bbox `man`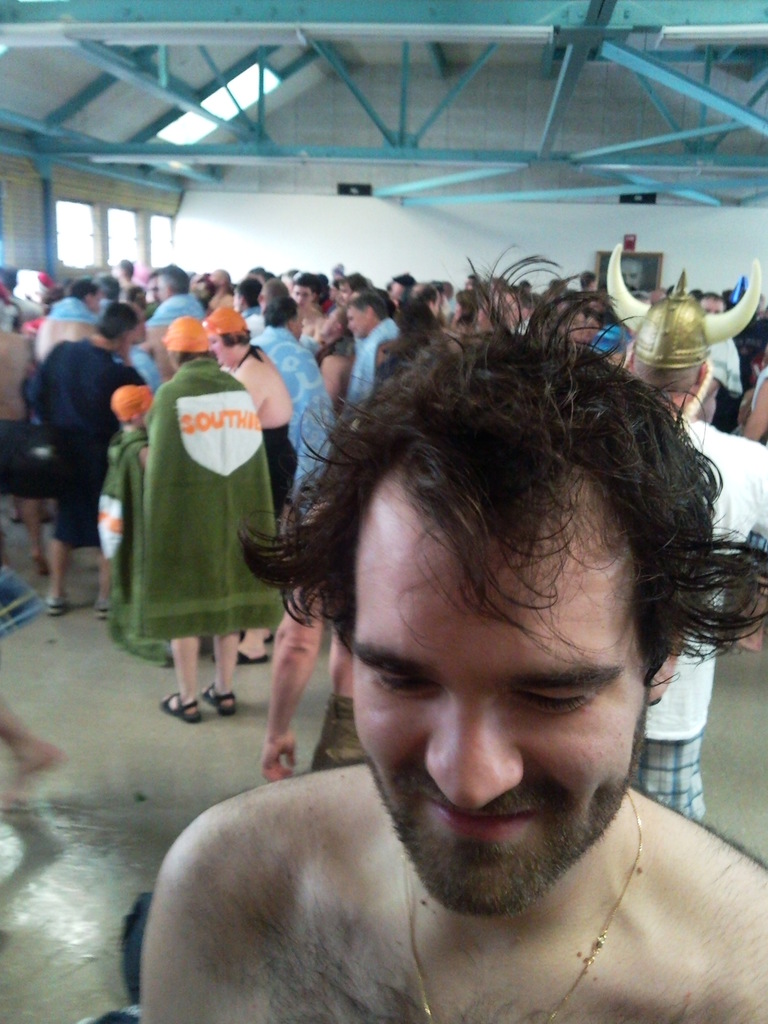
region(328, 285, 415, 406)
